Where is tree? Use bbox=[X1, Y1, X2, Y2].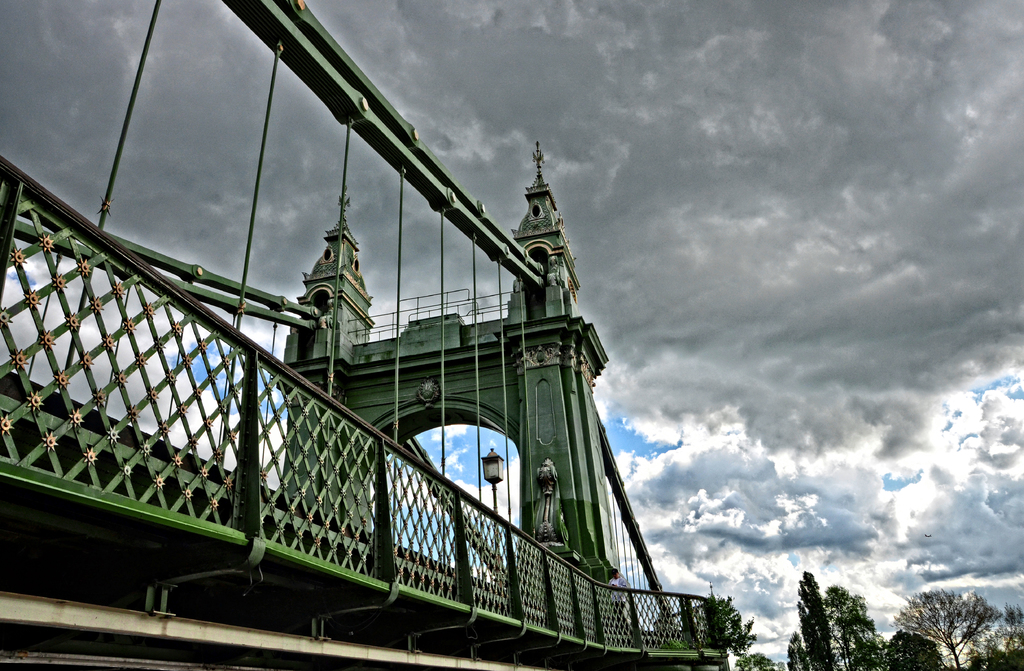
bbox=[692, 583, 755, 656].
